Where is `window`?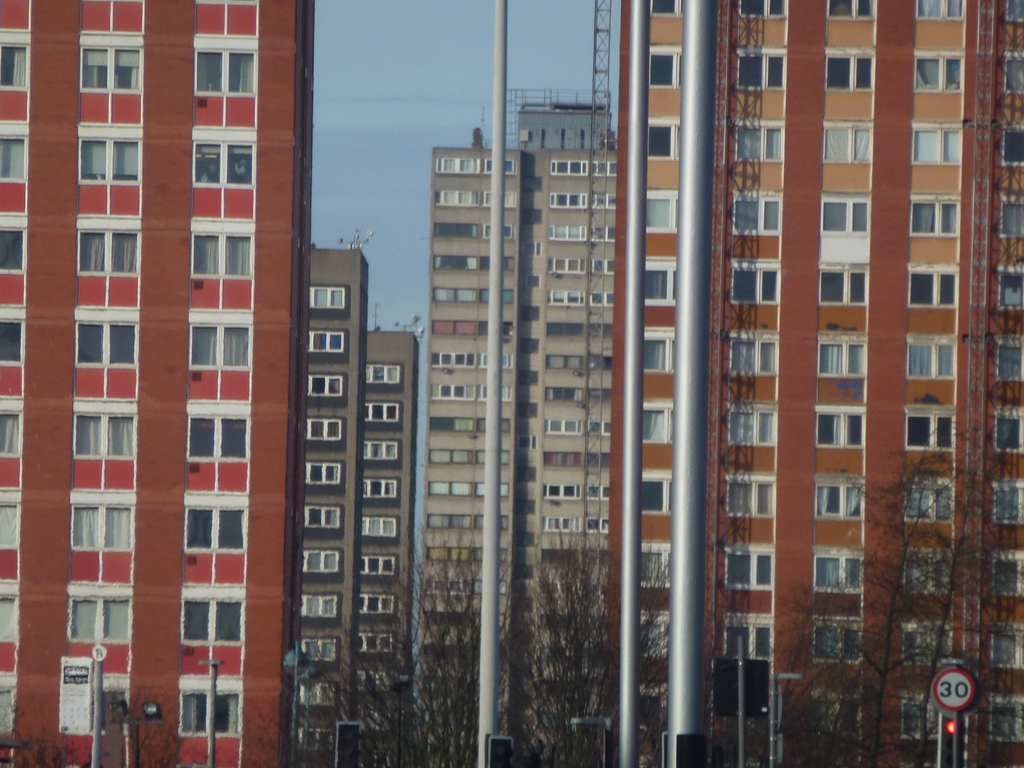
region(903, 336, 950, 380).
